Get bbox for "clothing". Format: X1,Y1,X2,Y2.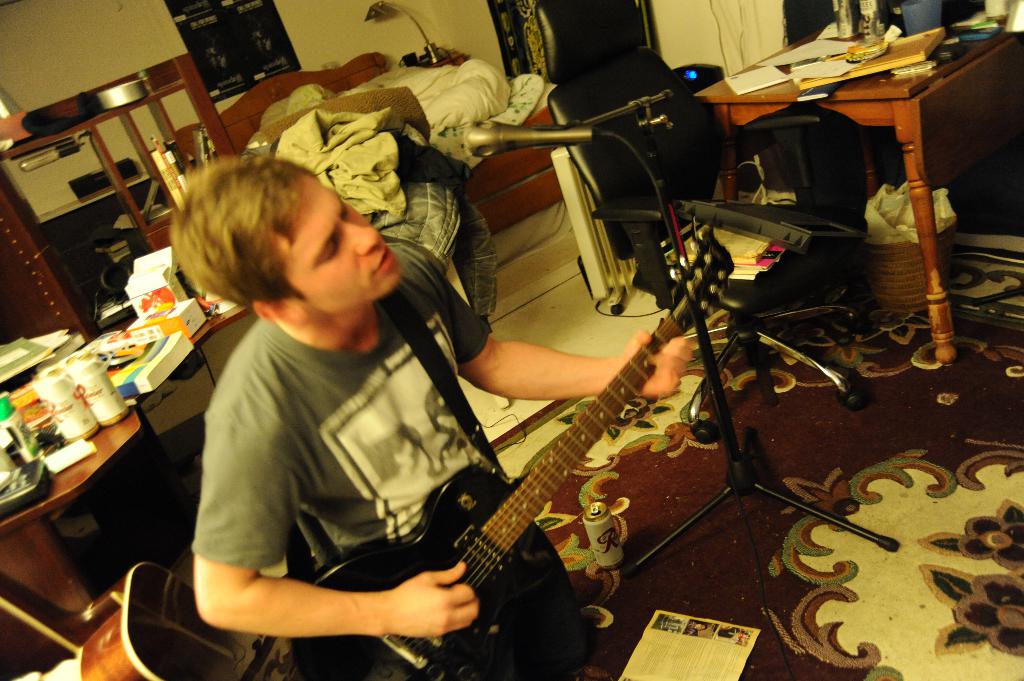
181,239,511,680.
